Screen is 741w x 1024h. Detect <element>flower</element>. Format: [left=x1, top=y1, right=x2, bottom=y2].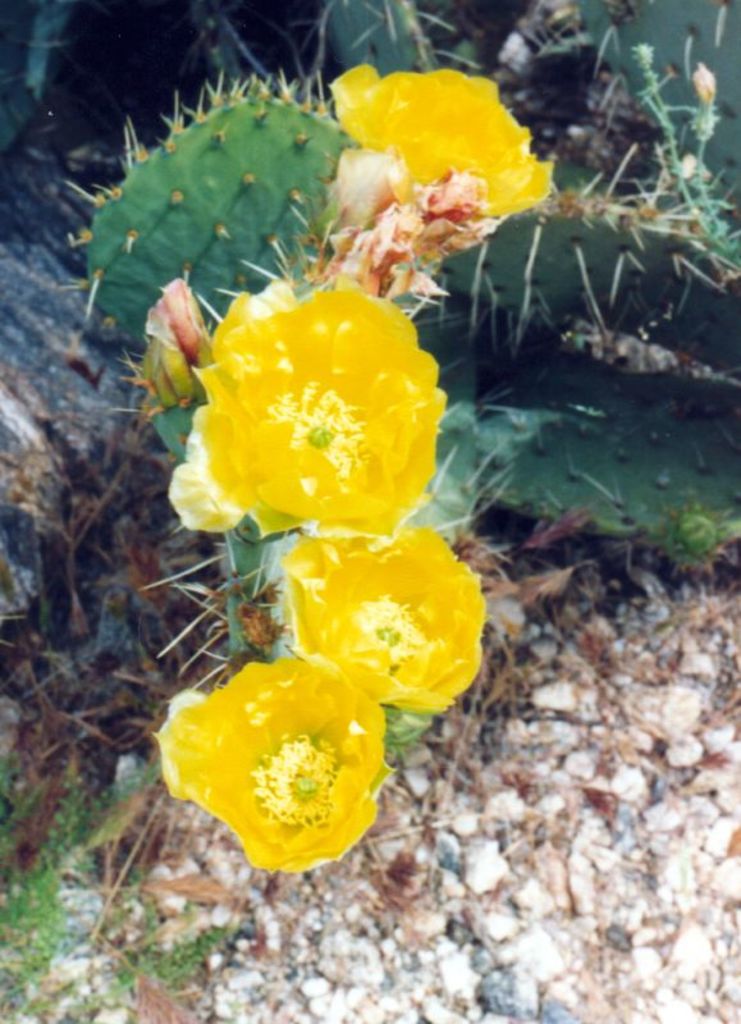
[left=284, top=522, right=491, bottom=723].
